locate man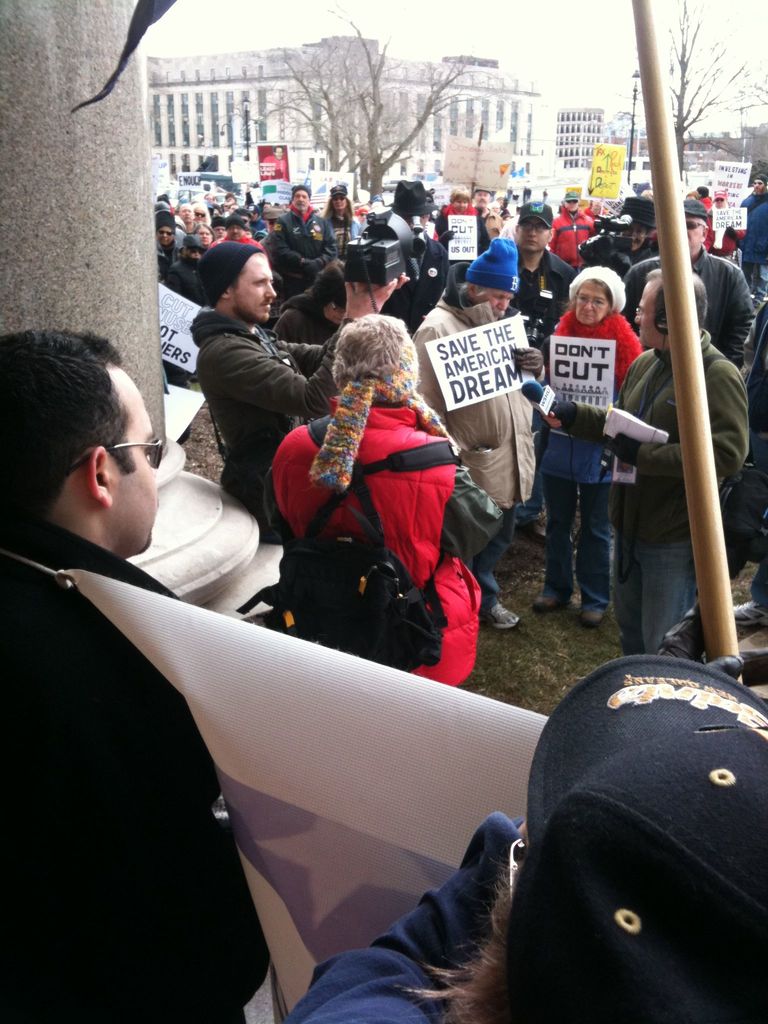
{"left": 259, "top": 317, "right": 501, "bottom": 716}
